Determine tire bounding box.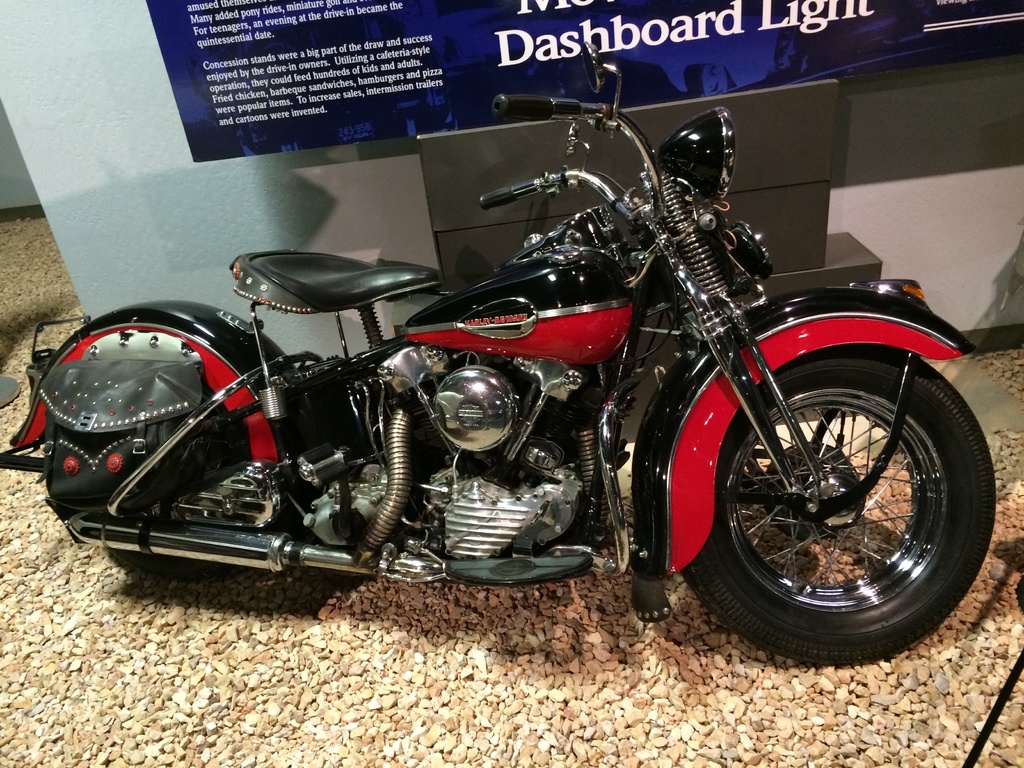
Determined: 109/548/248/580.
